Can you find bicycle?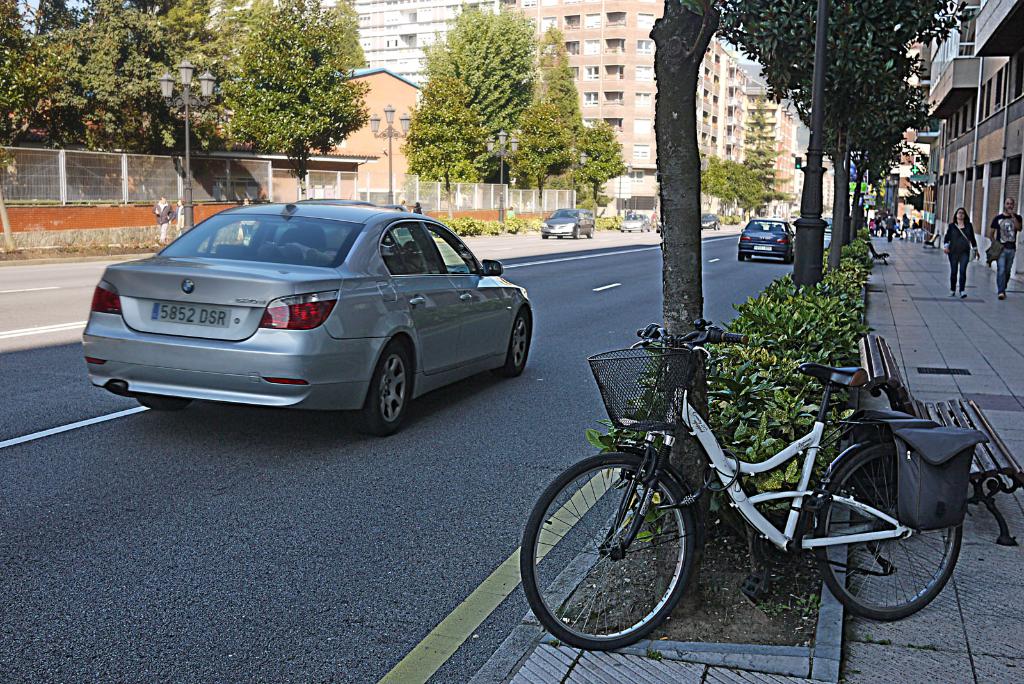
Yes, bounding box: box=[526, 300, 980, 658].
